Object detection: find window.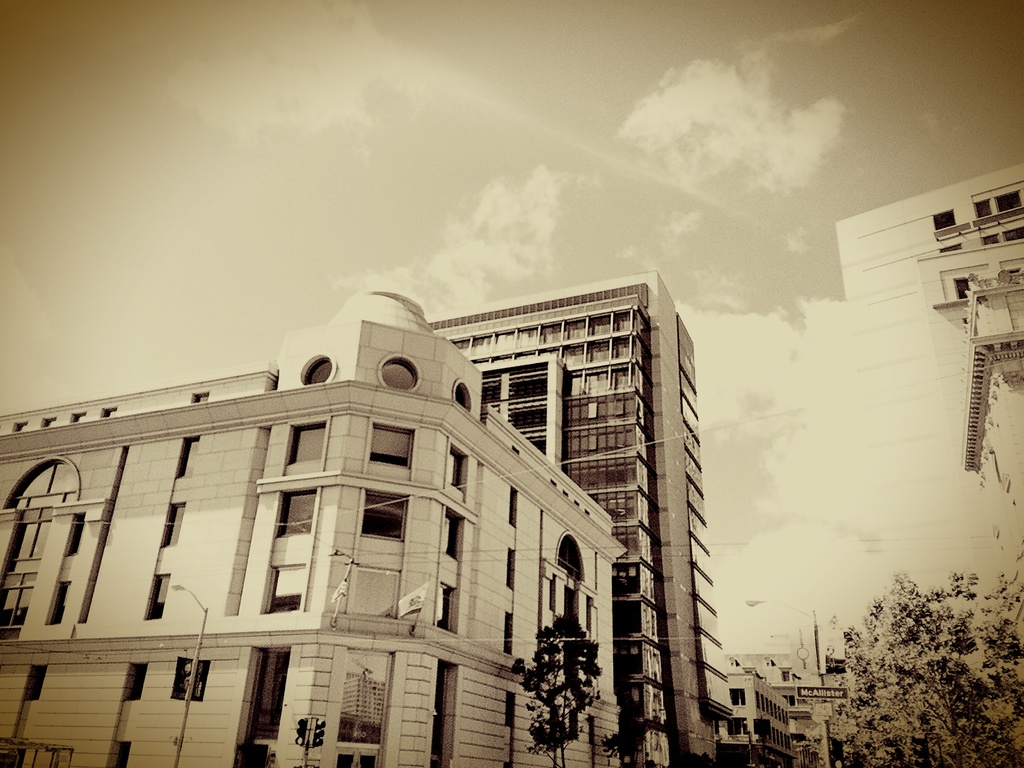
select_region(933, 204, 954, 230).
